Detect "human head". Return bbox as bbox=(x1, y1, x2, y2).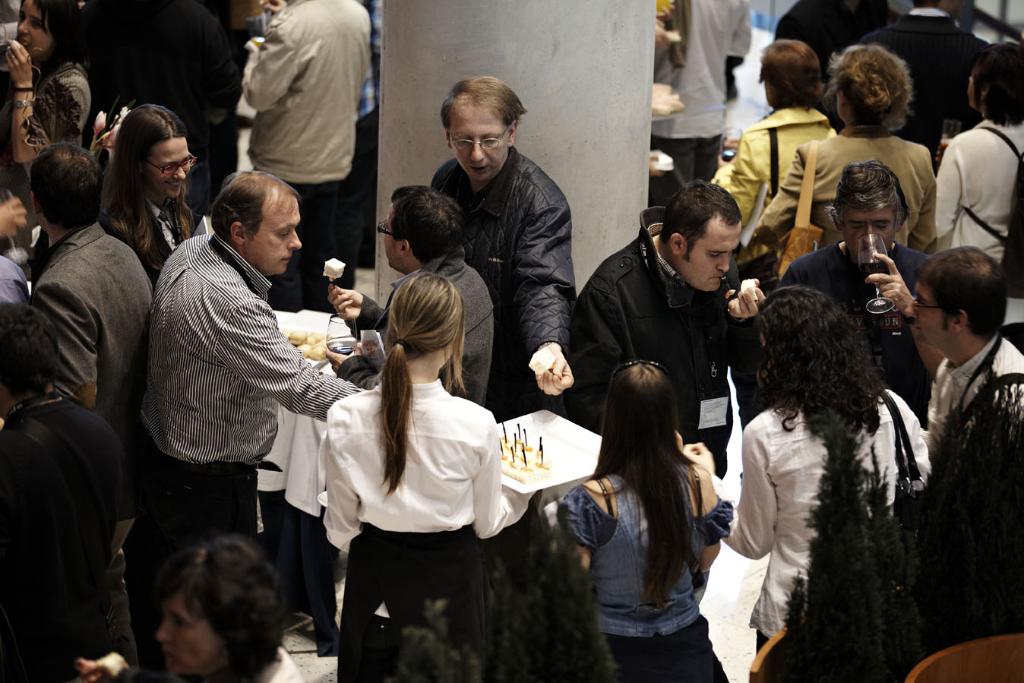
bbox=(387, 273, 466, 368).
